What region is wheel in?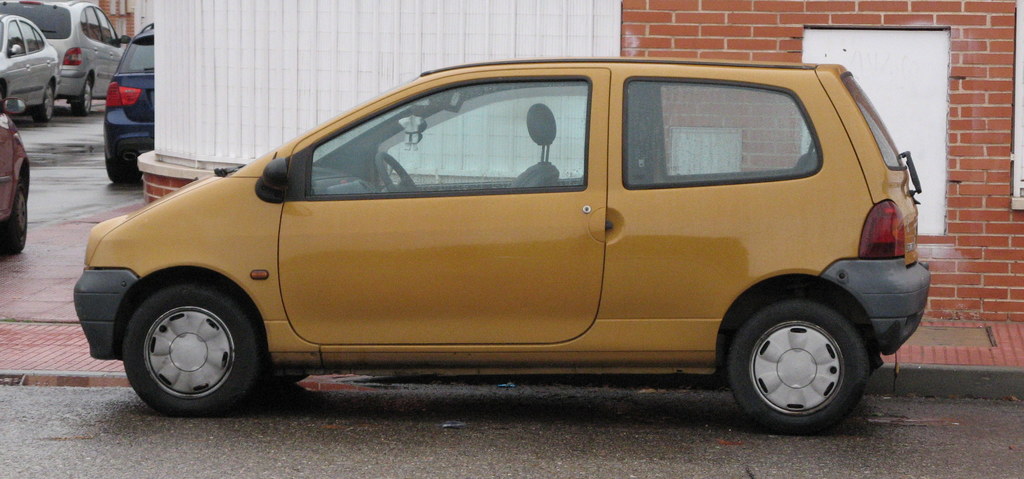
pyautogui.locateOnScreen(70, 77, 92, 117).
